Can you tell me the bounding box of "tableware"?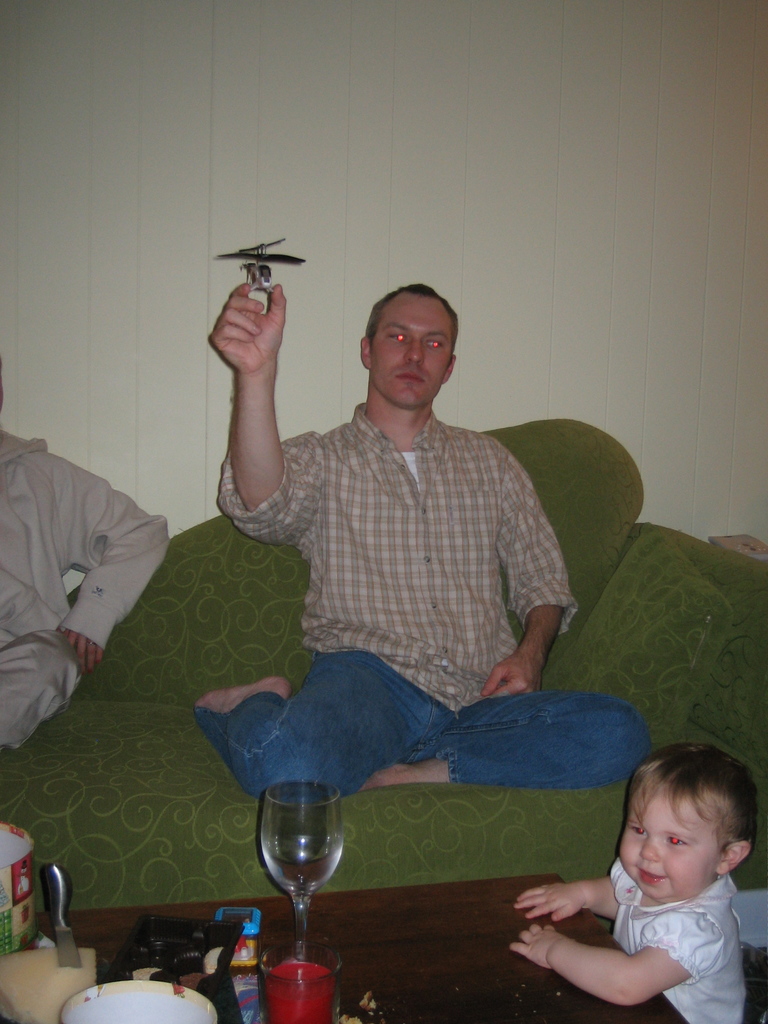
(0, 818, 42, 951).
